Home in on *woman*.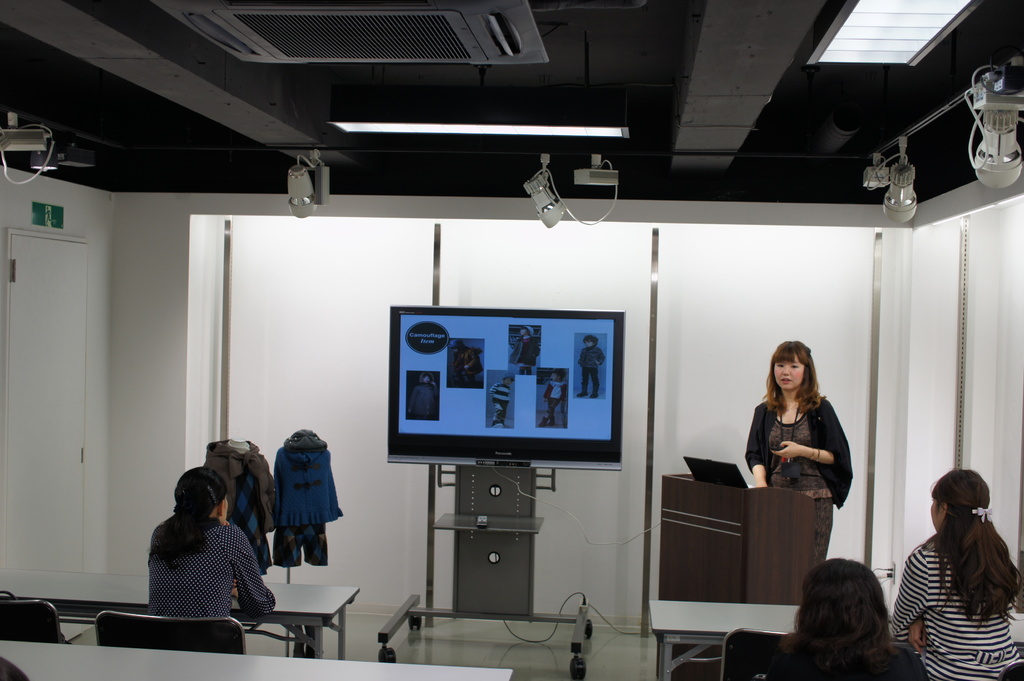
Homed in at l=144, t=469, r=266, b=643.
